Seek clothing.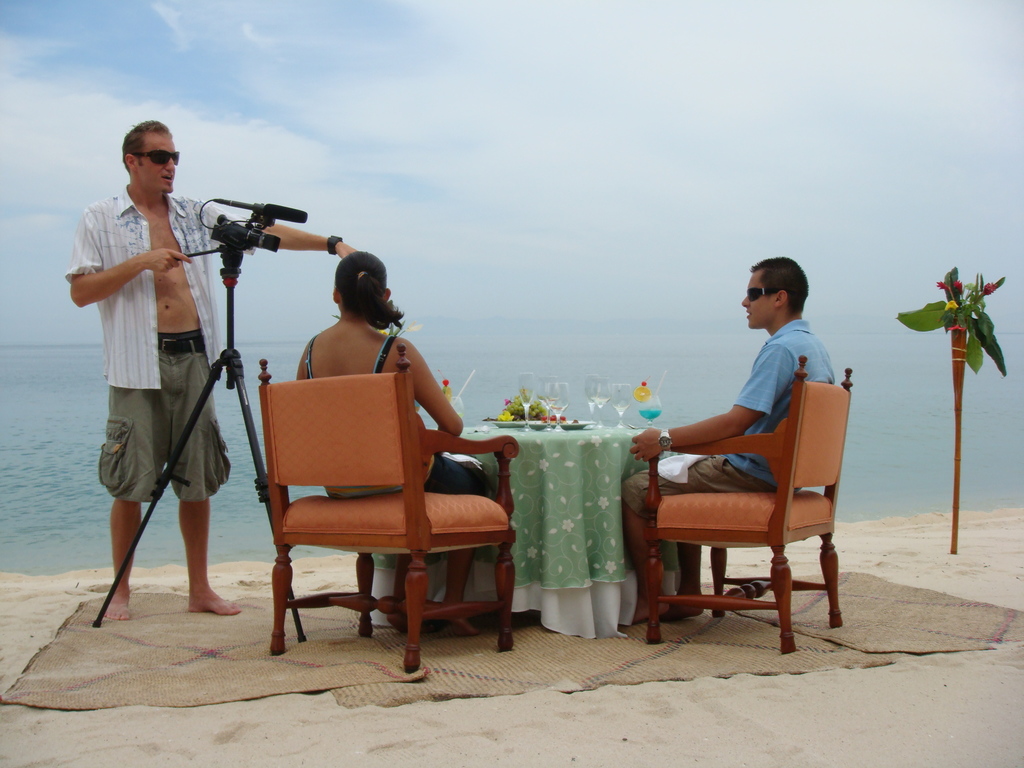
left=620, top=314, right=842, bottom=527.
